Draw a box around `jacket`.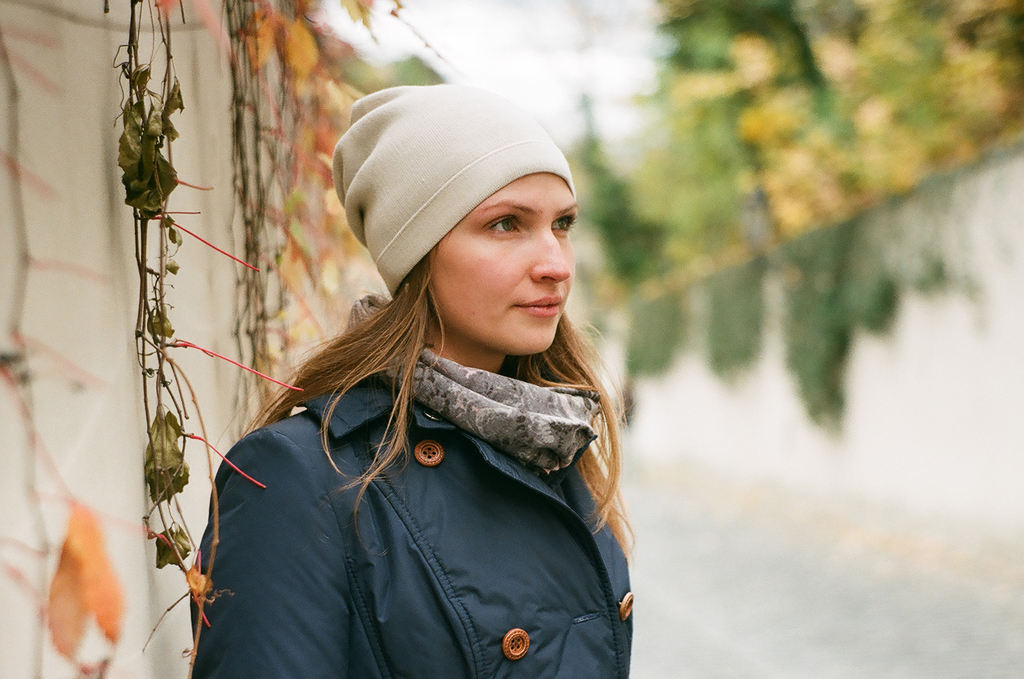
bbox=[182, 288, 647, 662].
